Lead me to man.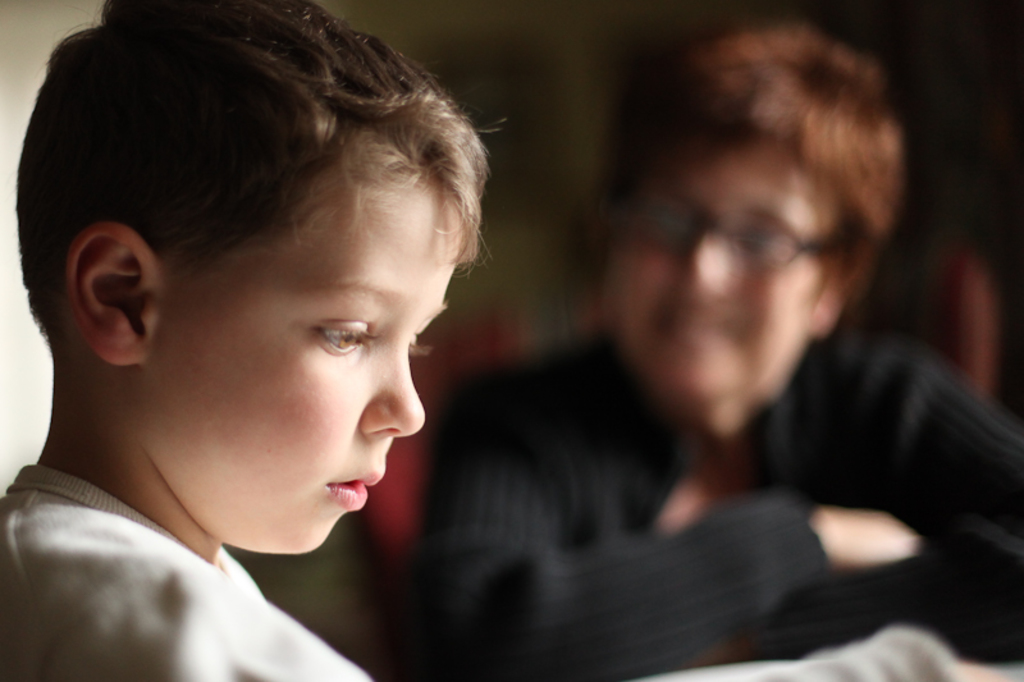
Lead to left=406, top=22, right=1023, bottom=681.
